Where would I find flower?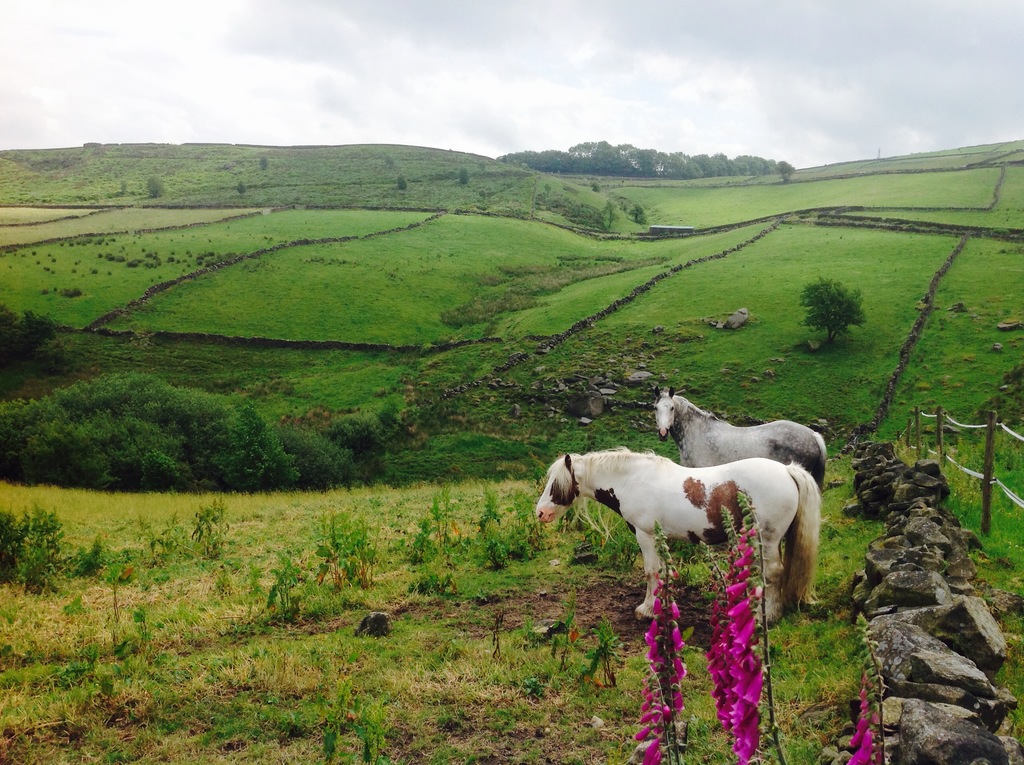
At 849:675:881:764.
